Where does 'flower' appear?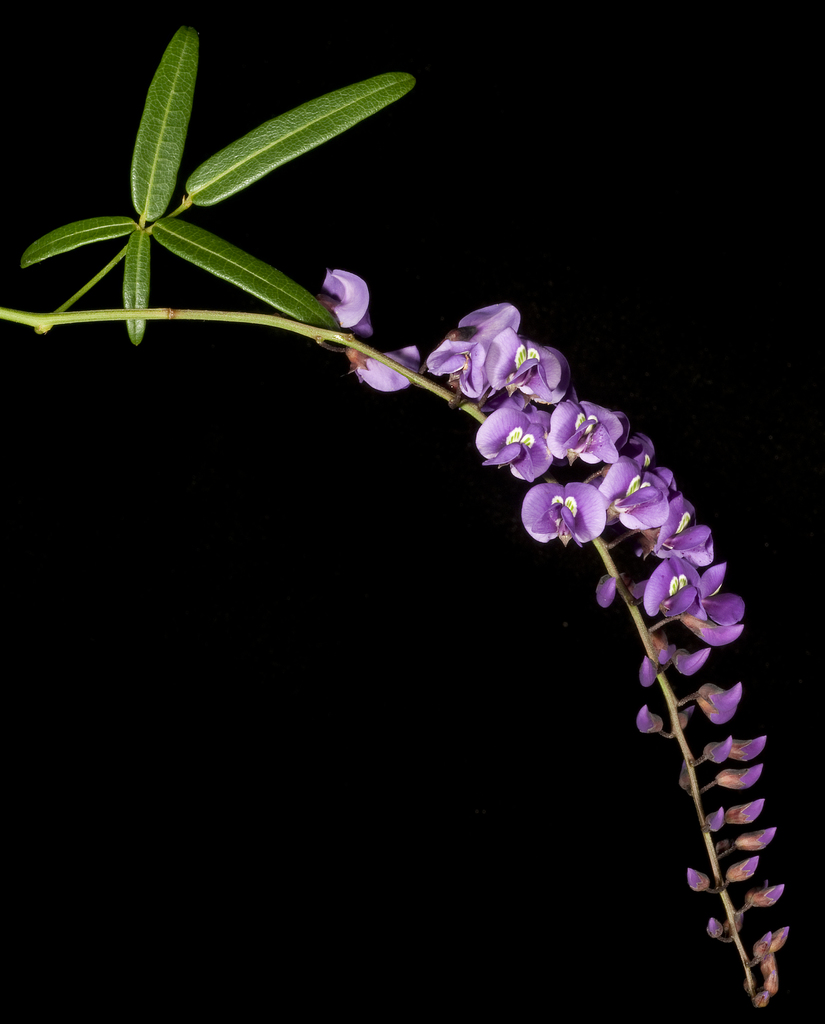
Appears at (left=345, top=344, right=422, bottom=396).
